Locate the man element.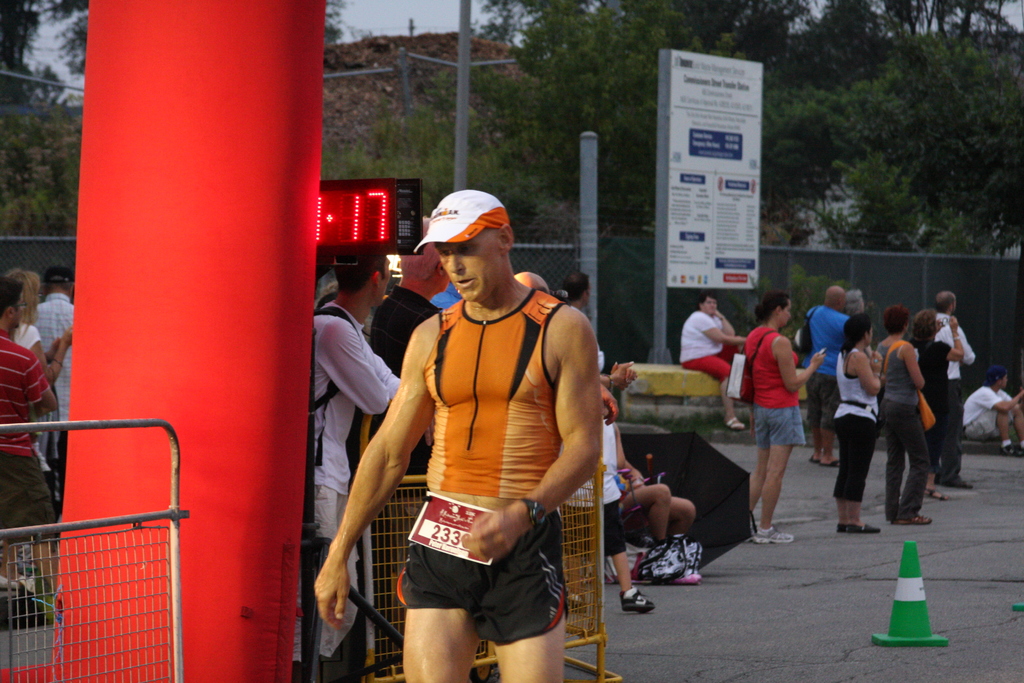
Element bbox: box=[301, 266, 444, 476].
